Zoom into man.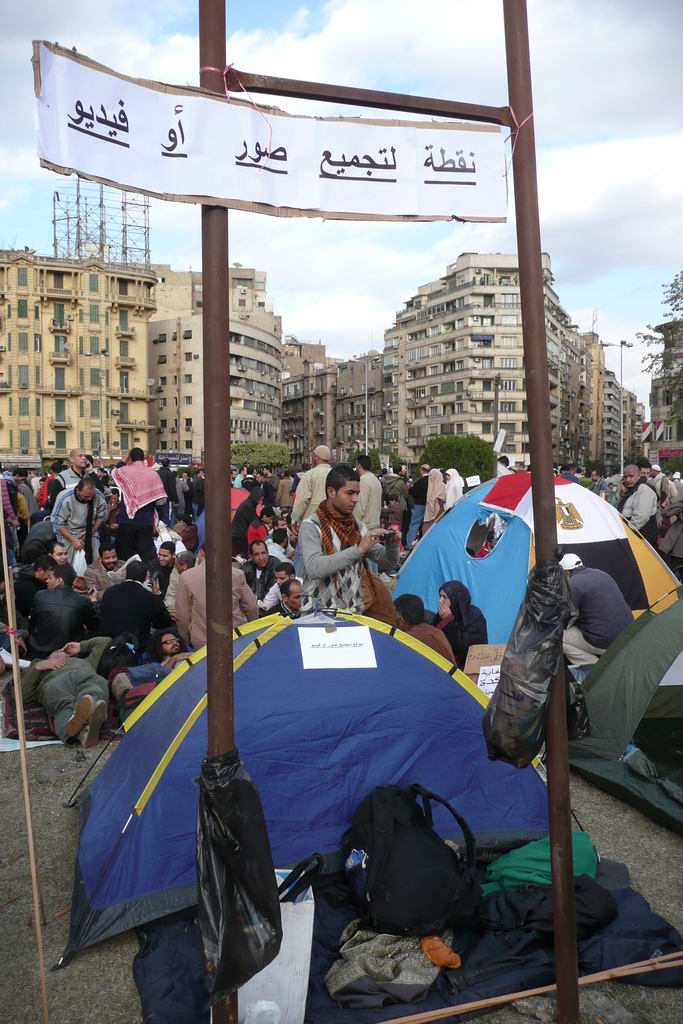
Zoom target: {"left": 561, "top": 552, "right": 635, "bottom": 665}.
